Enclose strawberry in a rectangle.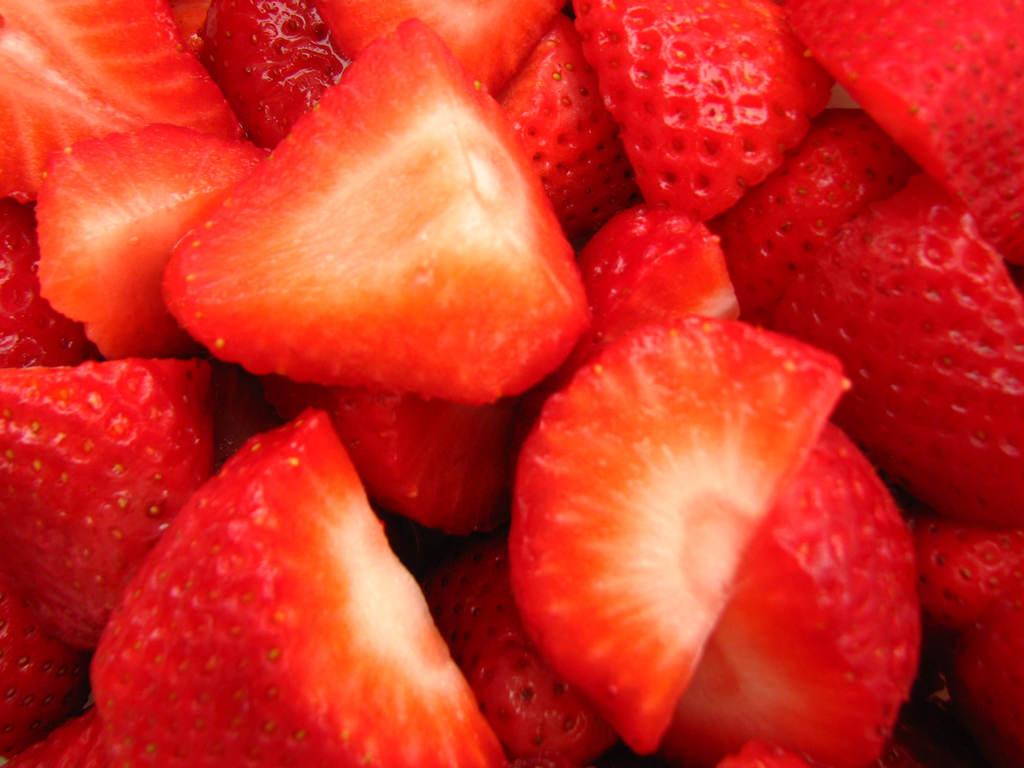
bbox=(509, 312, 849, 758).
